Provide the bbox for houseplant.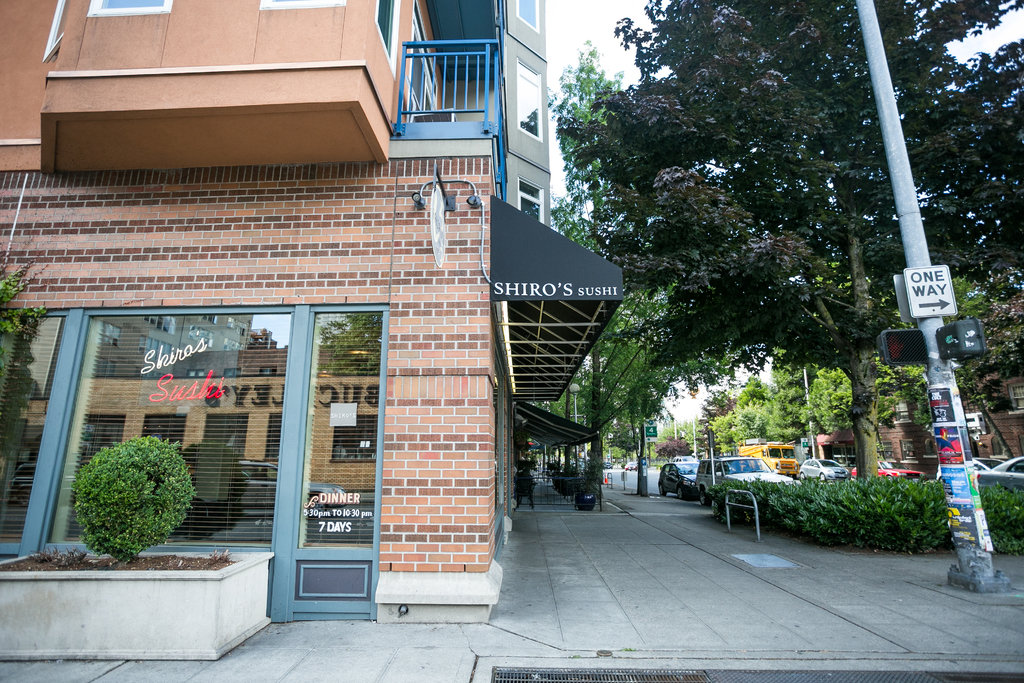
<bbox>573, 450, 609, 507</bbox>.
